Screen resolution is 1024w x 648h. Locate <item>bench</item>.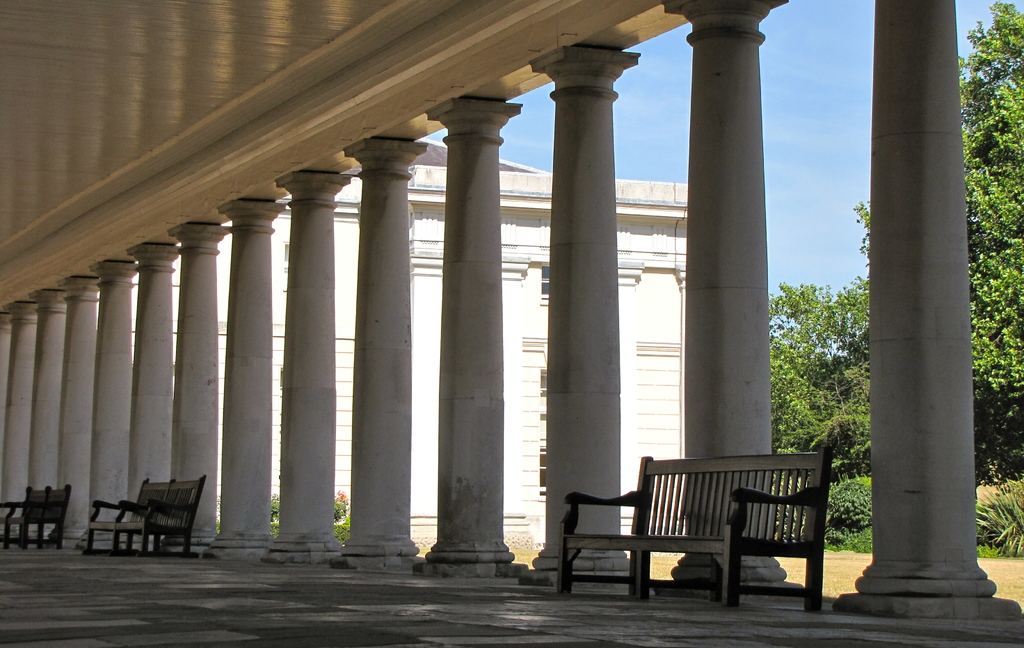
0 481 73 549.
